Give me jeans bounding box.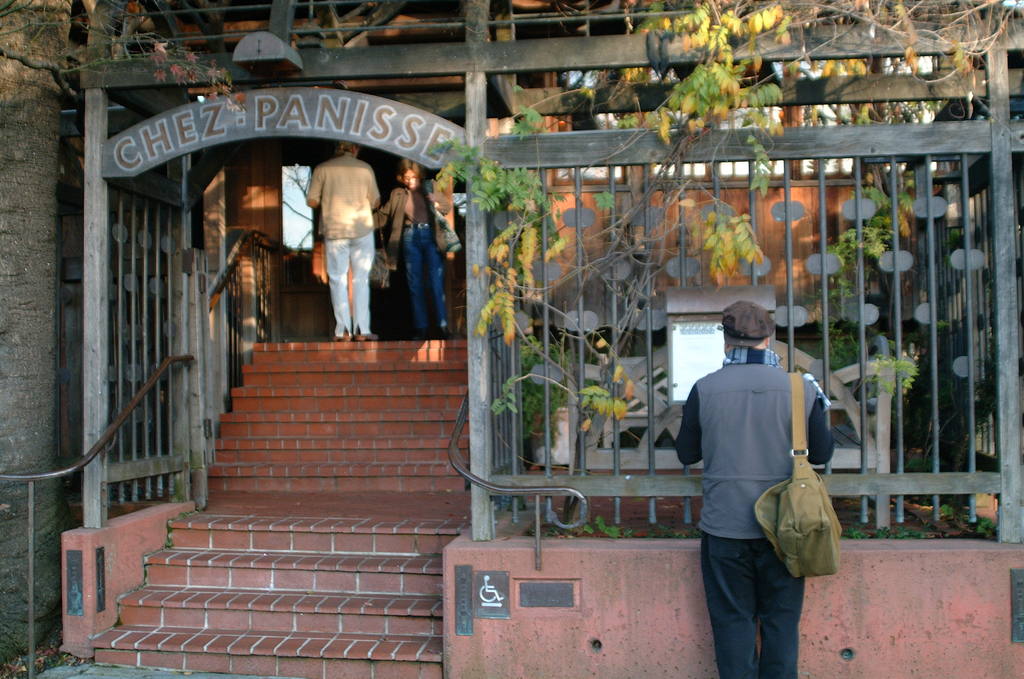
<box>403,228,454,324</box>.
